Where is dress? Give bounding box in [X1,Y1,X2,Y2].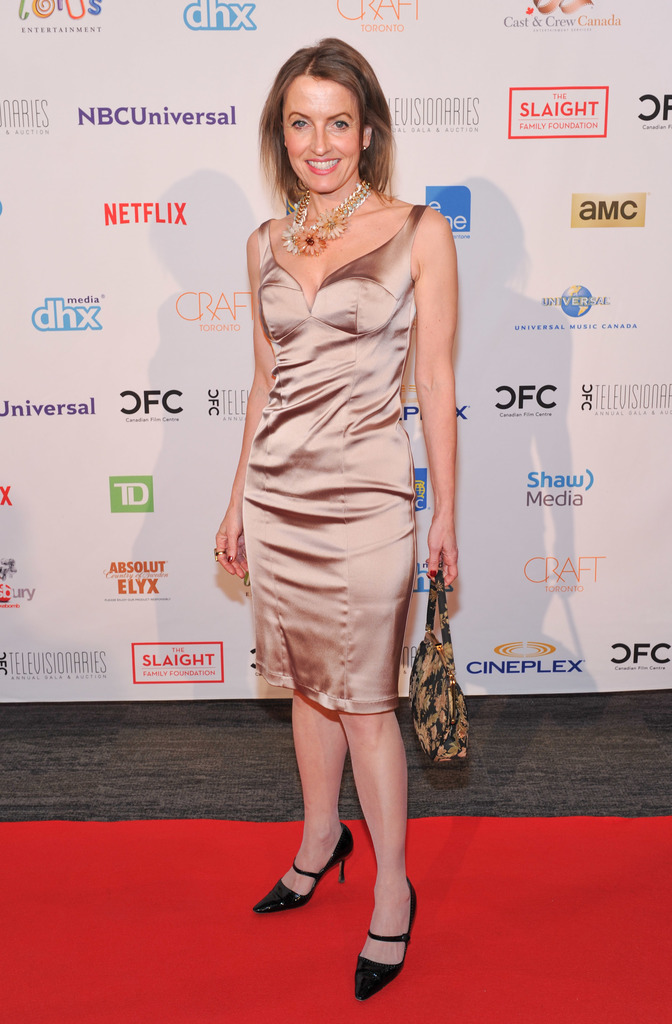
[214,223,442,685].
